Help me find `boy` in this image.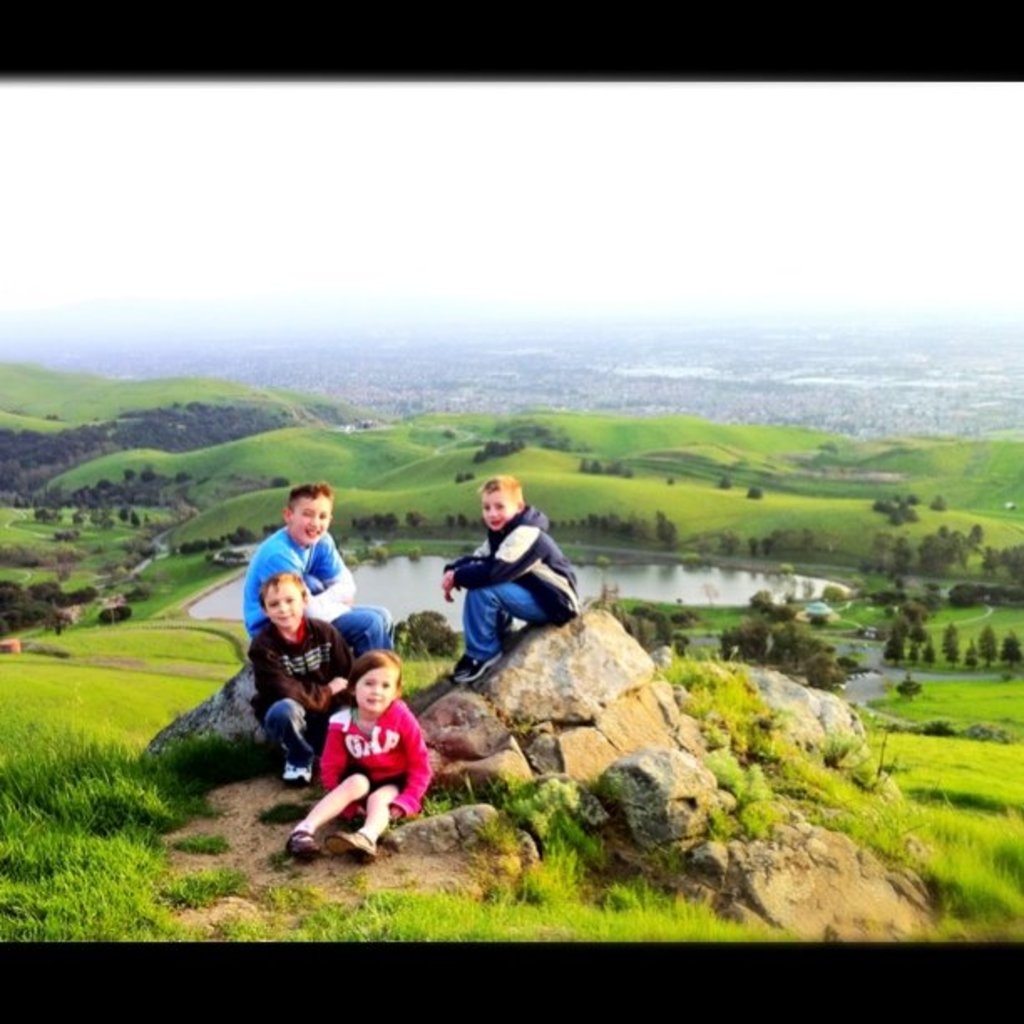
Found it: (248,487,397,668).
